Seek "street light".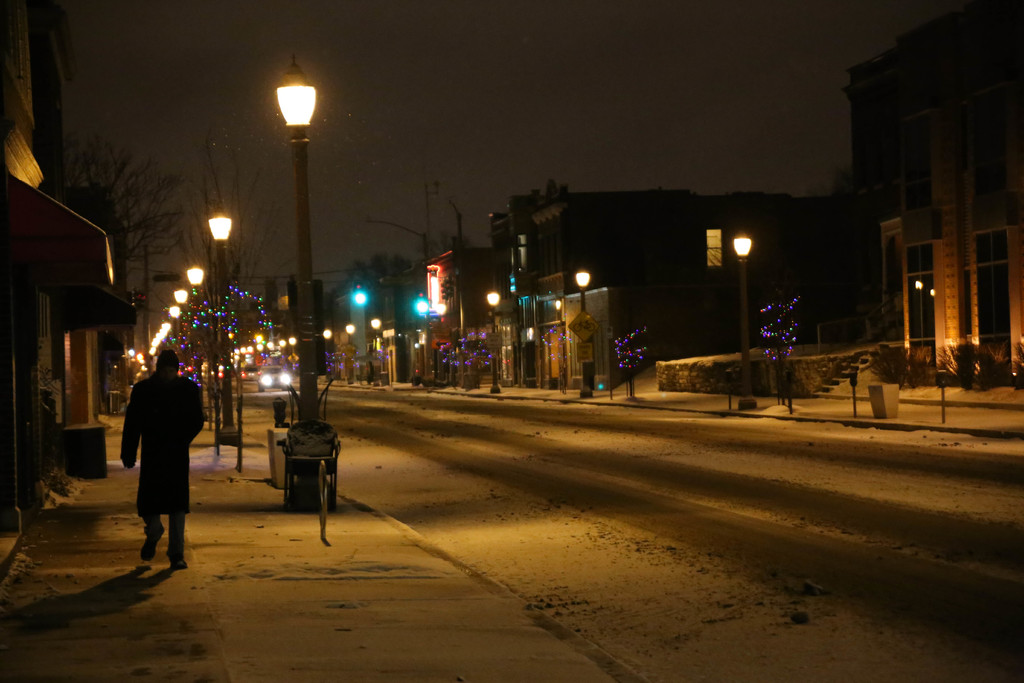
locate(575, 266, 600, 399).
